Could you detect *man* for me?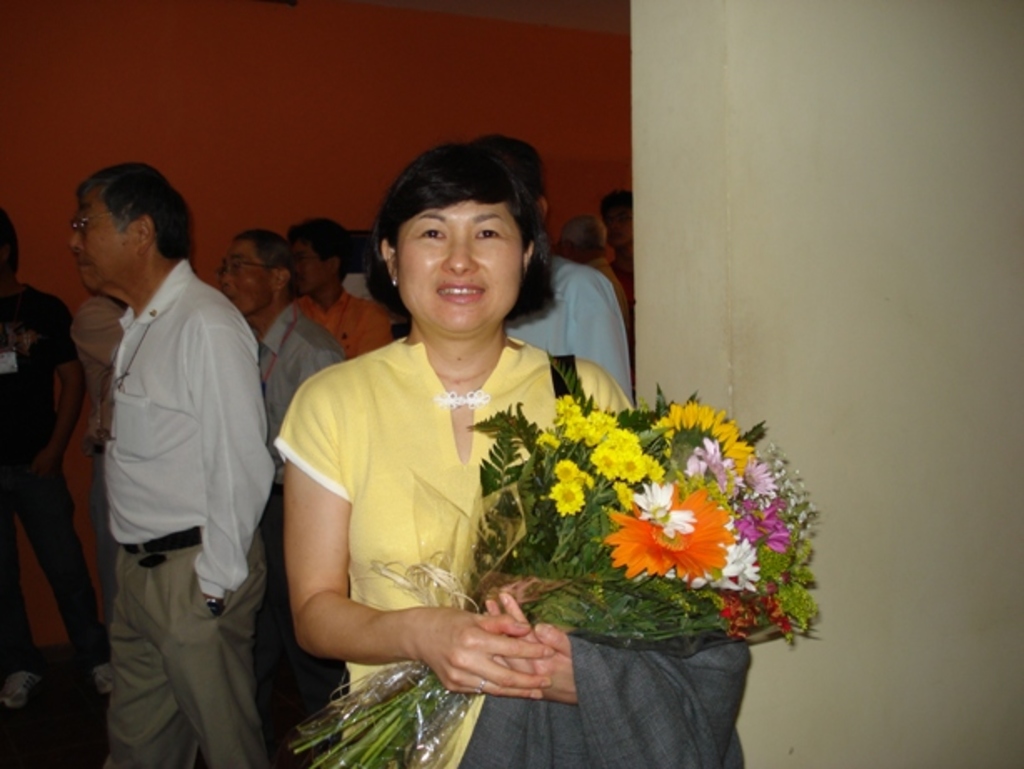
Detection result: pyautogui.locateOnScreen(285, 217, 395, 362).
